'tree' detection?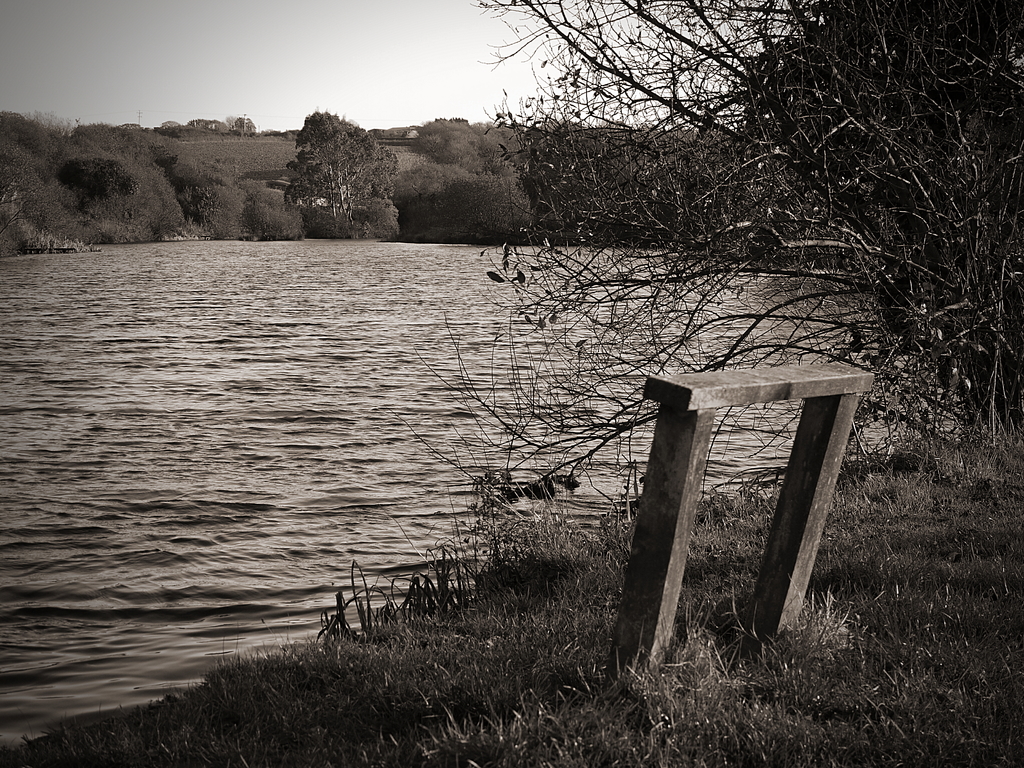
BBox(408, 0, 1023, 493)
